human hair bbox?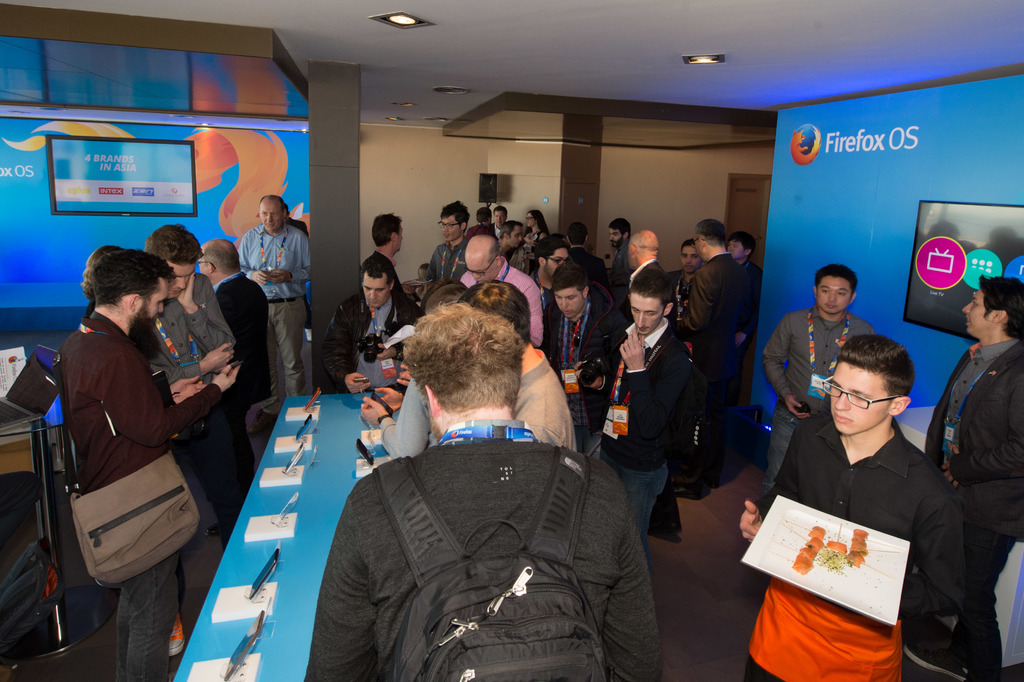
rect(450, 280, 532, 345)
